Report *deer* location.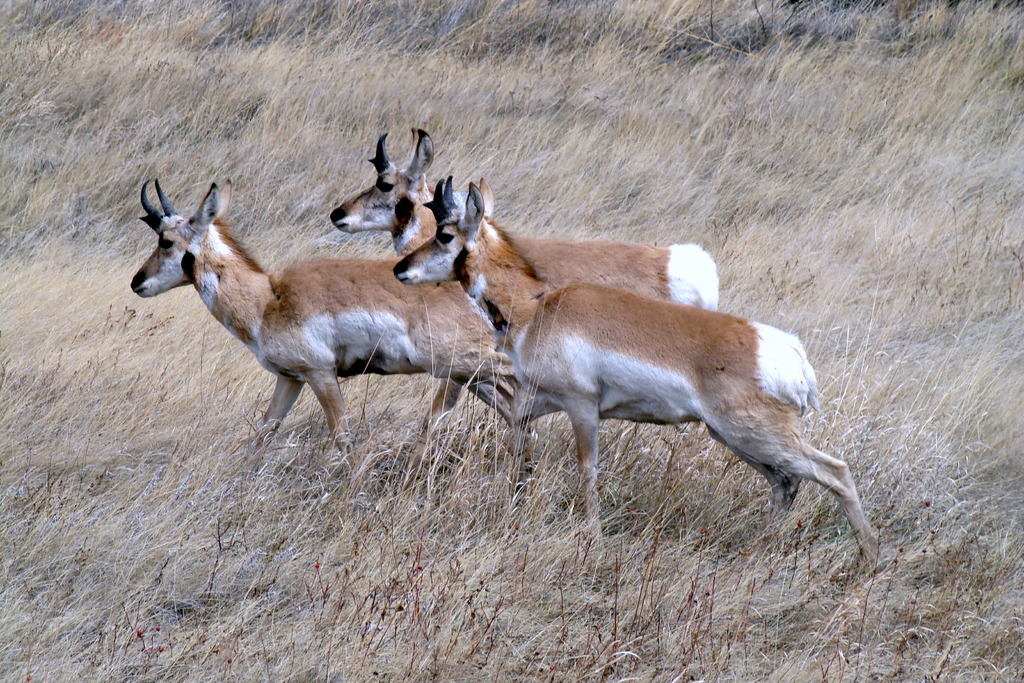
Report: detection(456, 189, 847, 553).
